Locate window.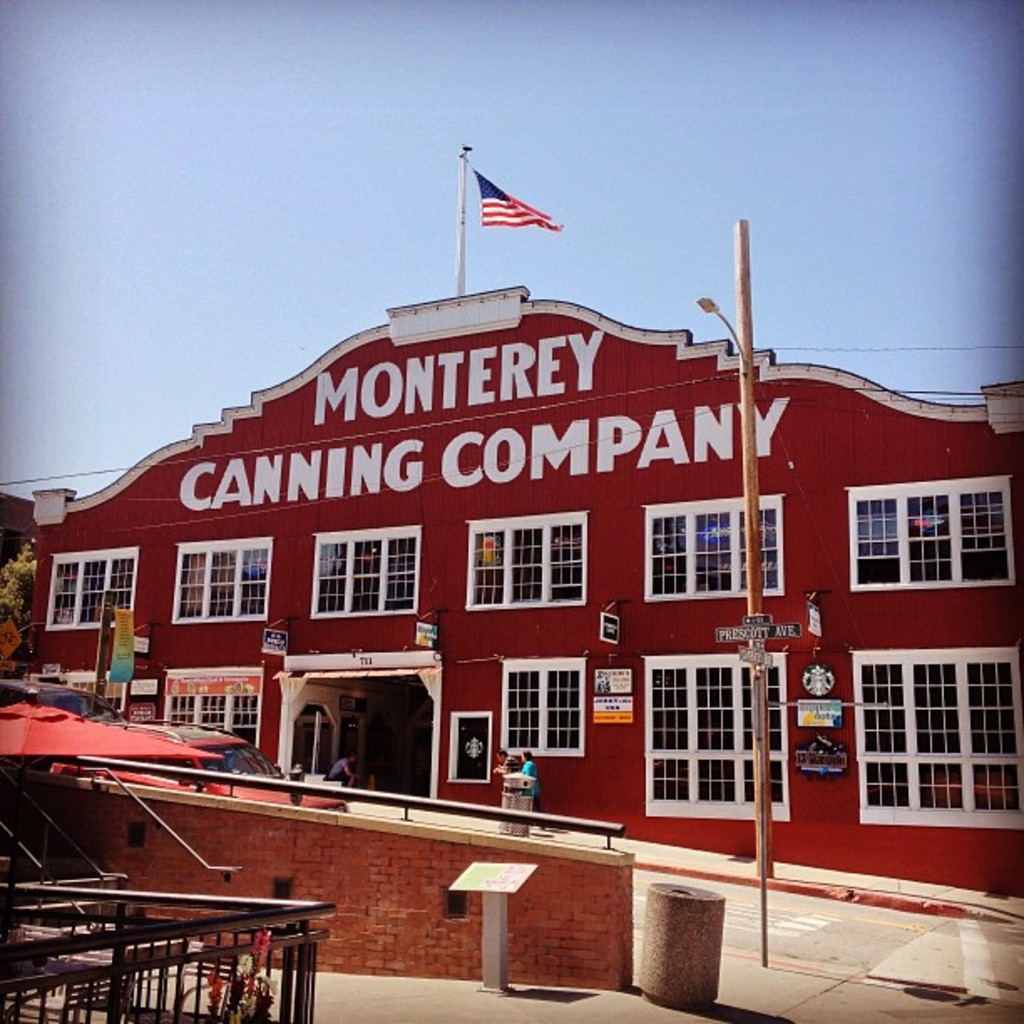
Bounding box: 167:664:264:751.
